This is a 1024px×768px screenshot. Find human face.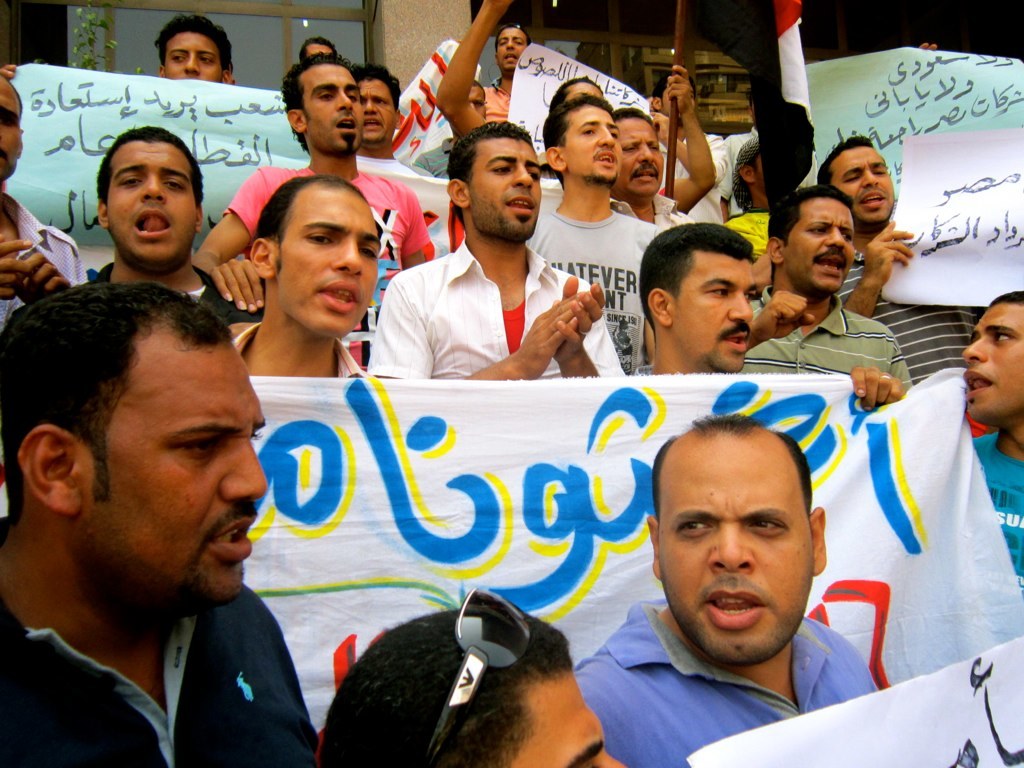
Bounding box: region(559, 102, 621, 182).
